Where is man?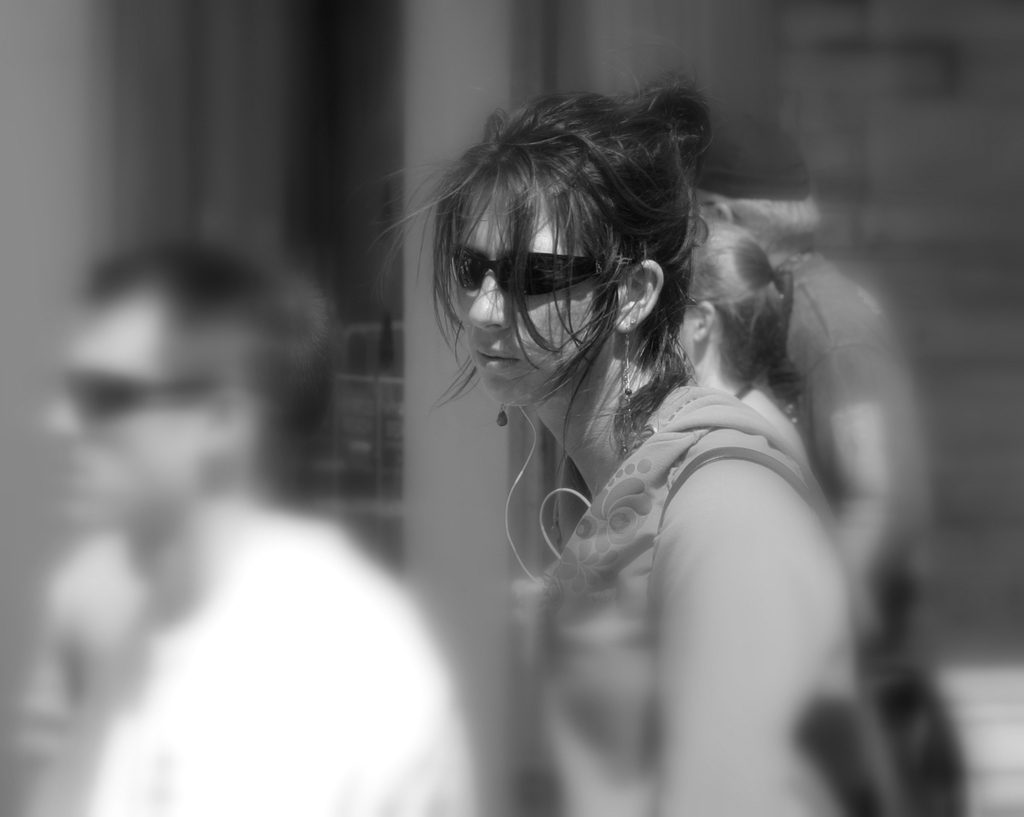
box(682, 122, 936, 611).
